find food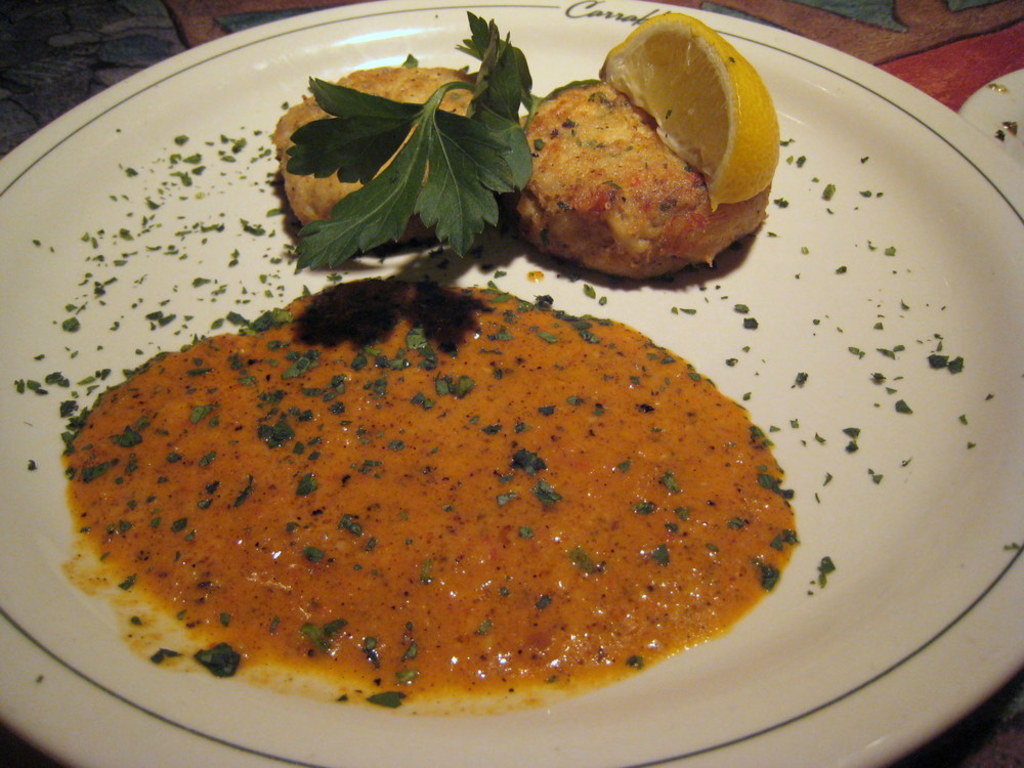
263:65:474:230
